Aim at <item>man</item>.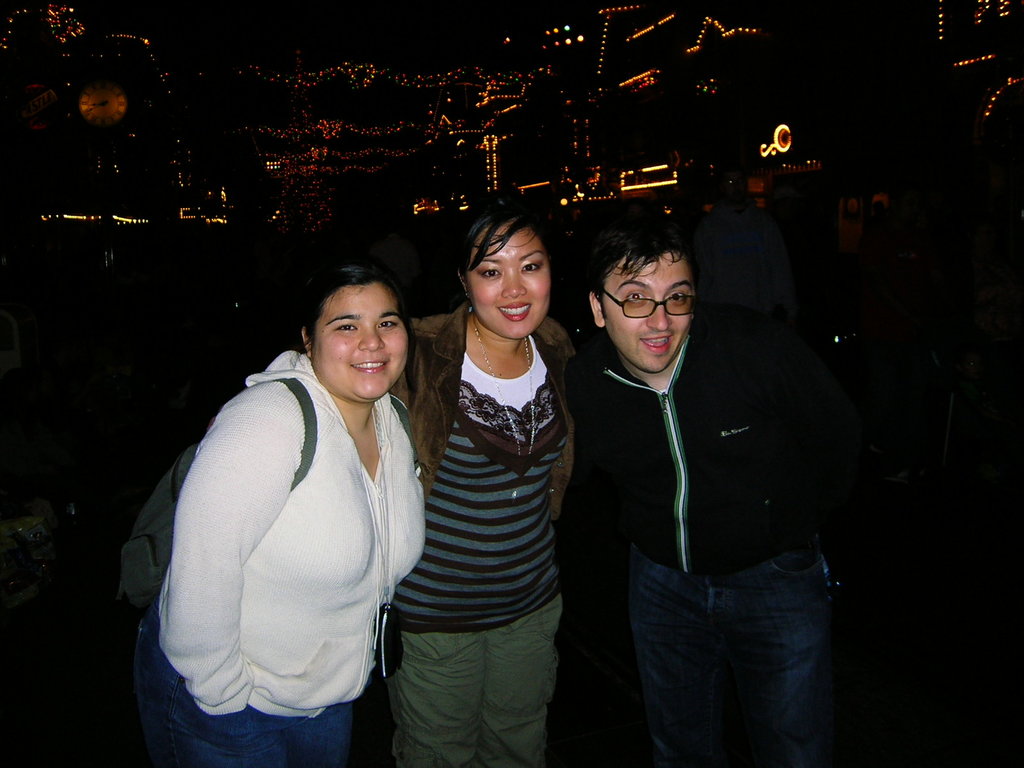
Aimed at [569,205,860,767].
